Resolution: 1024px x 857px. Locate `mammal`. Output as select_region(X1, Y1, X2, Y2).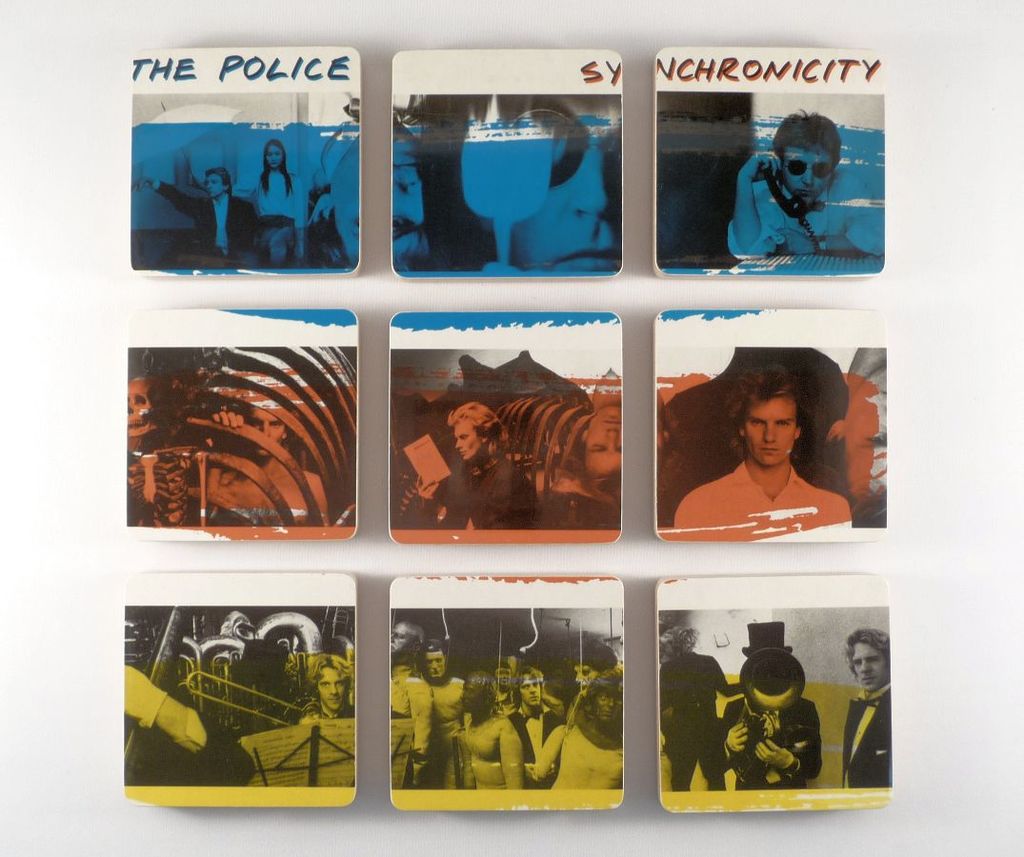
select_region(208, 402, 333, 531).
